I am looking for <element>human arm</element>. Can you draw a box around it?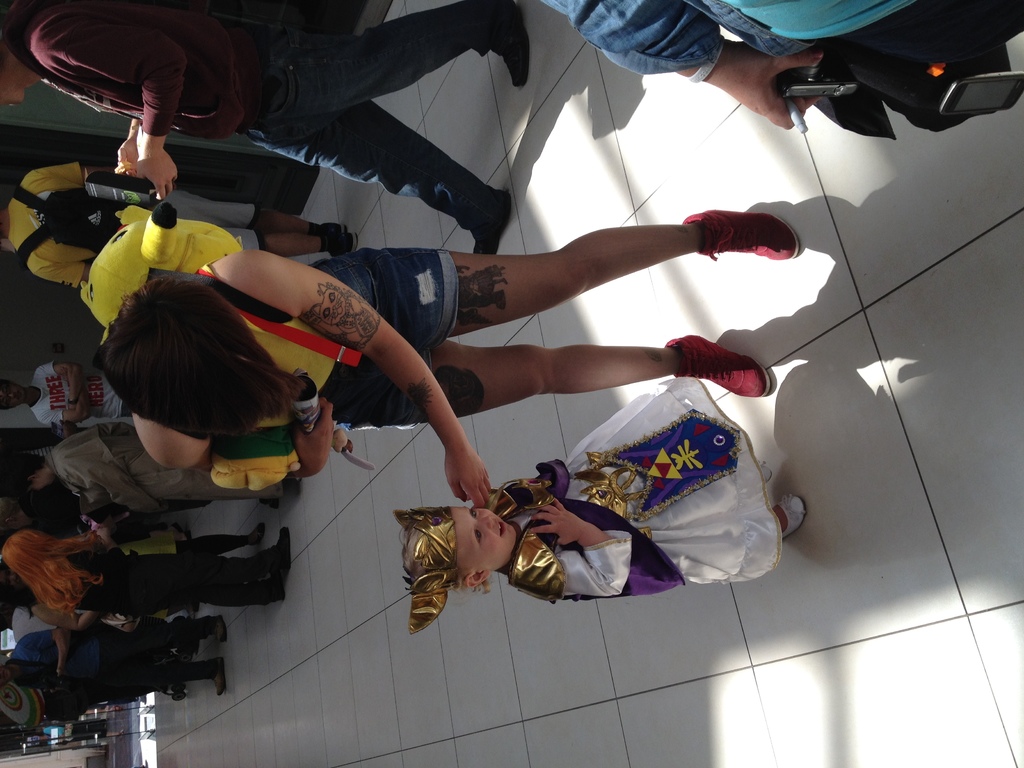
Sure, the bounding box is bbox(115, 114, 144, 179).
